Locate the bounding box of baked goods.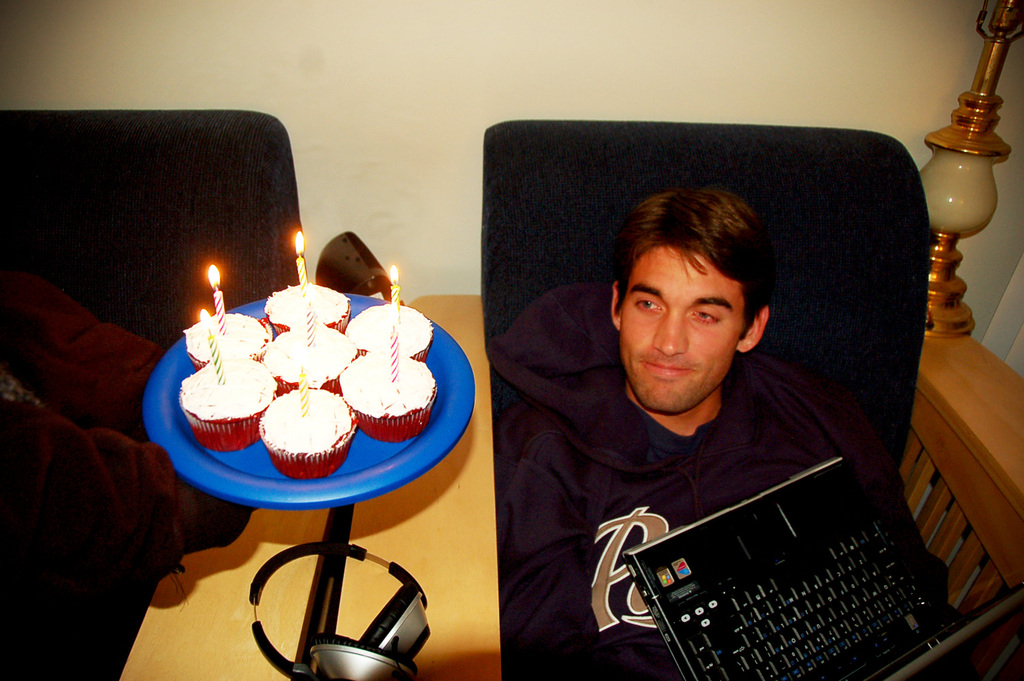
Bounding box: (x1=258, y1=387, x2=357, y2=478).
